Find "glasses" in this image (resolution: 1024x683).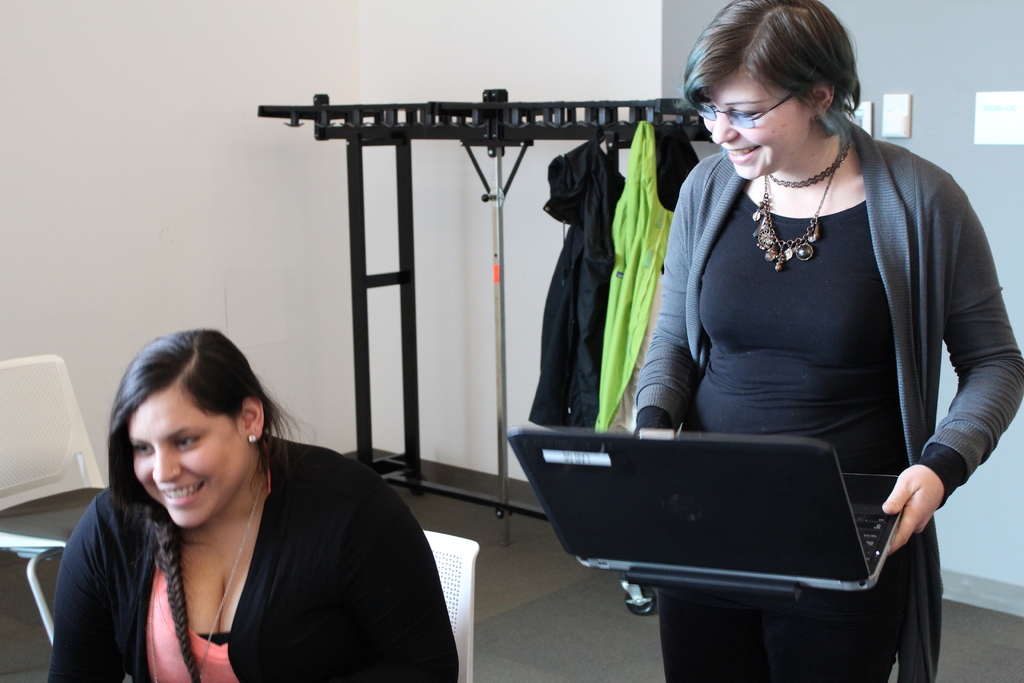
(x1=692, y1=88, x2=801, y2=129).
